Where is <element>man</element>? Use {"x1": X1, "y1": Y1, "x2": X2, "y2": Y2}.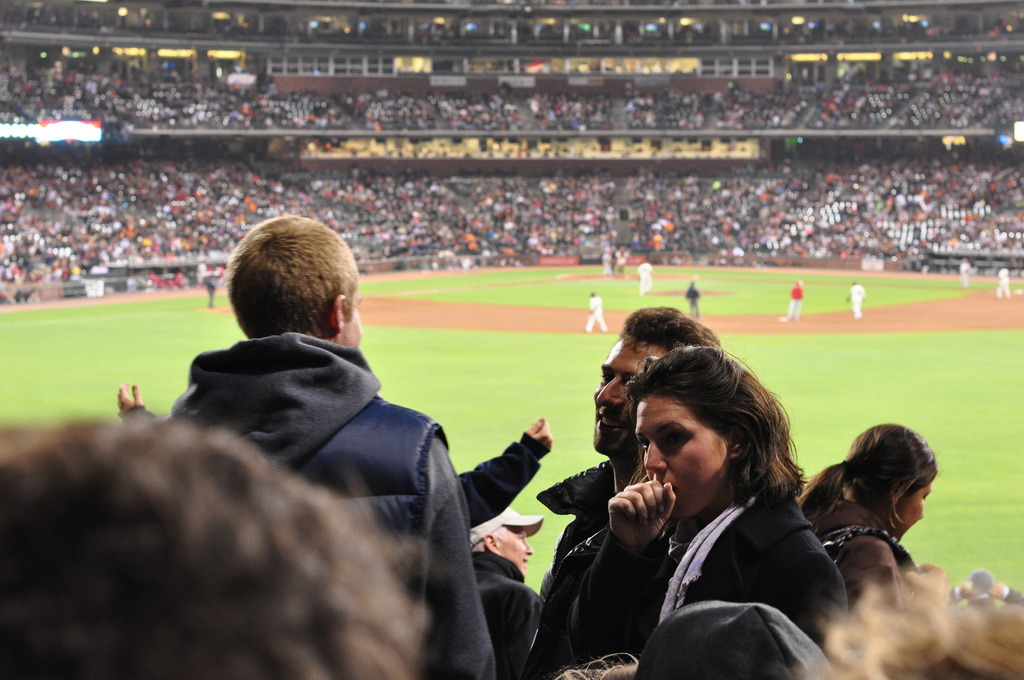
{"x1": 515, "y1": 308, "x2": 726, "y2": 679}.
